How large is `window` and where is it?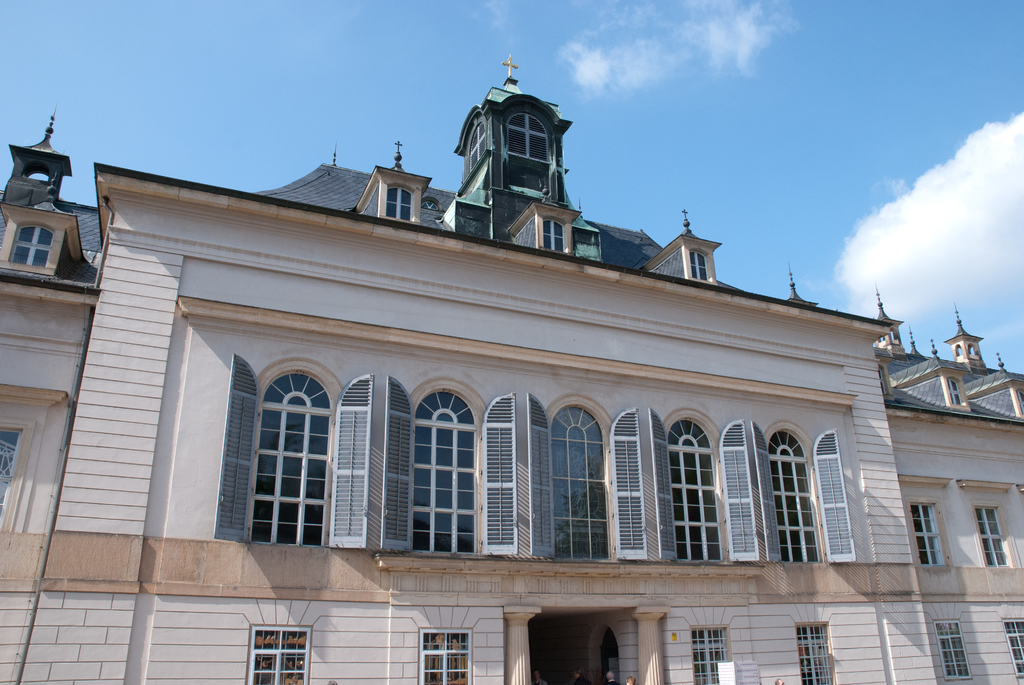
Bounding box: <region>968, 505, 1012, 572</region>.
